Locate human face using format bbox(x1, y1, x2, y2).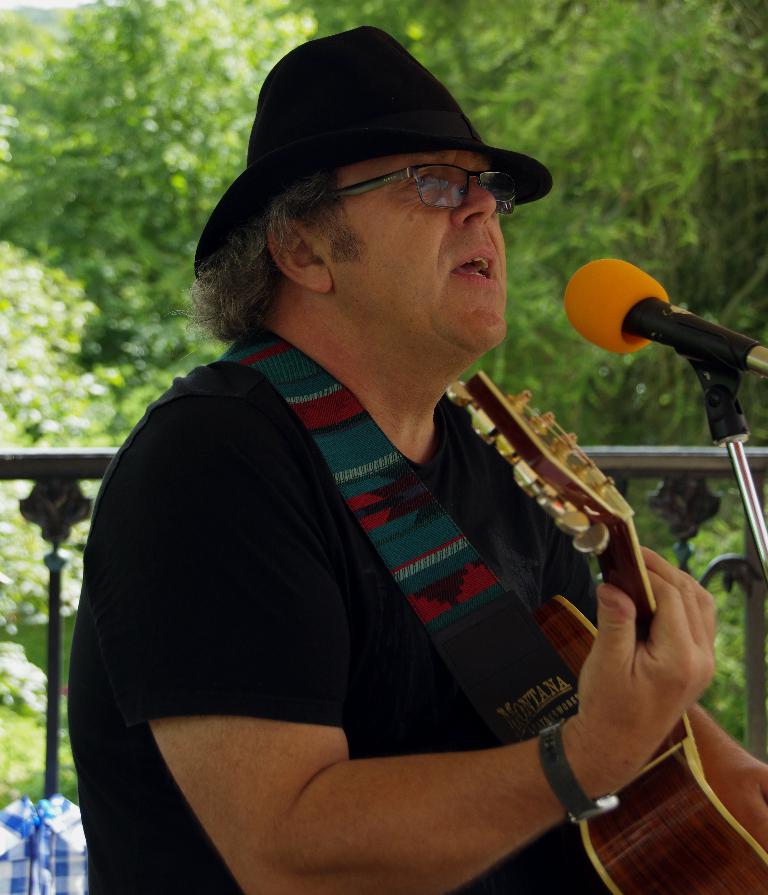
bbox(332, 154, 502, 347).
